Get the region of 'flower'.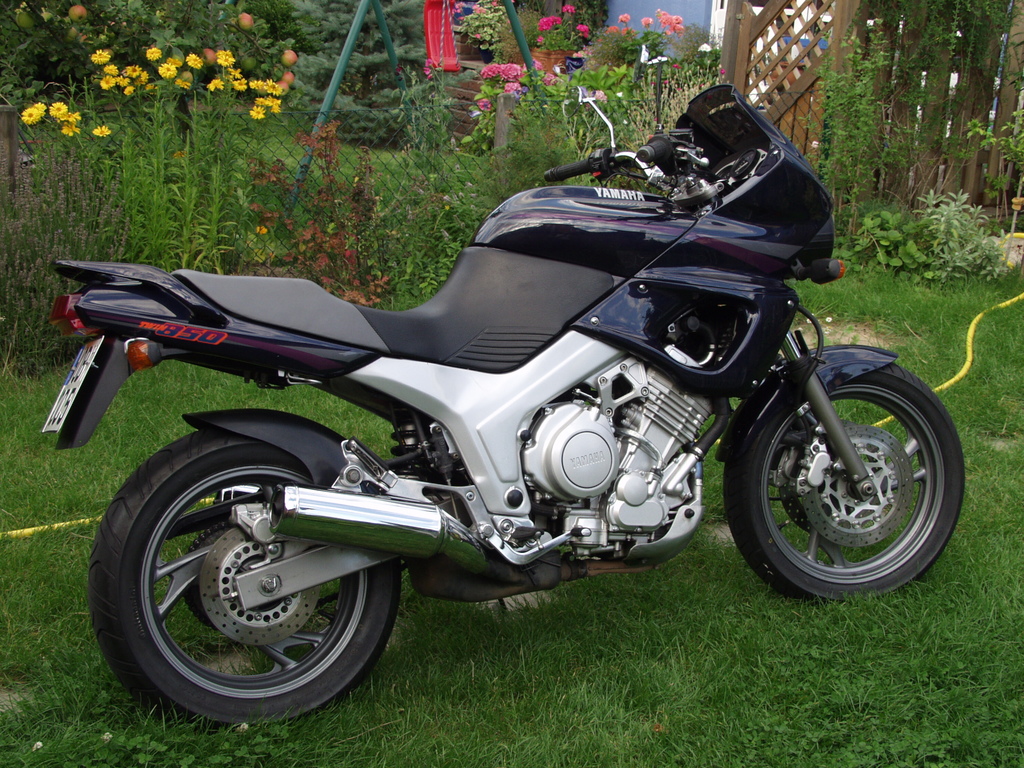
232,74,247,88.
